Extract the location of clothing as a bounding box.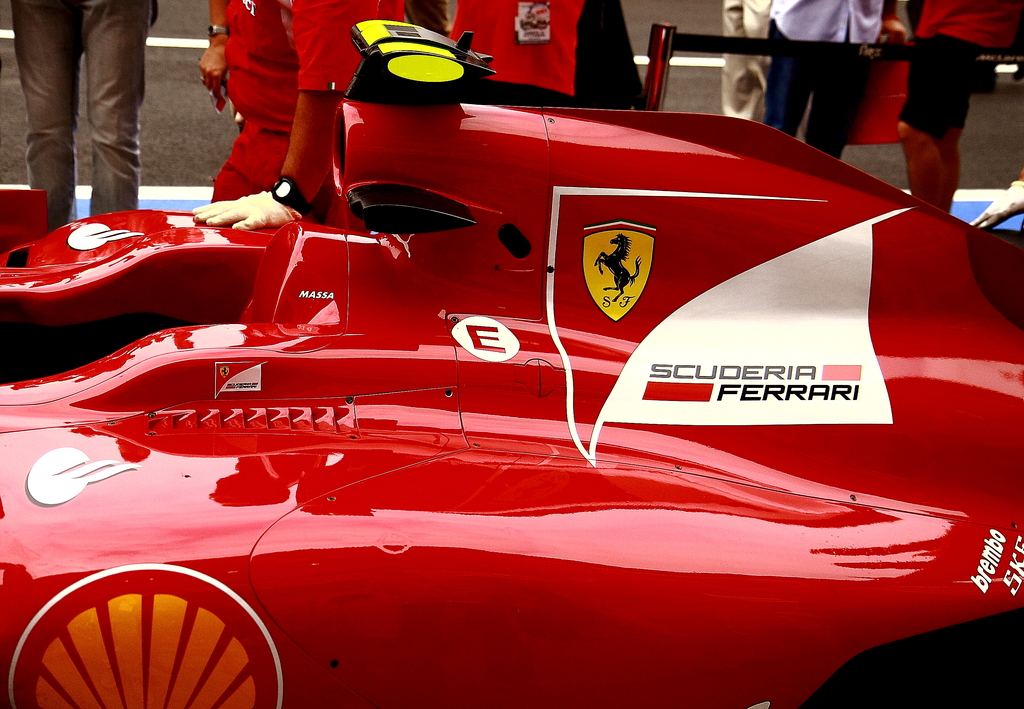
<region>447, 3, 639, 111</region>.
